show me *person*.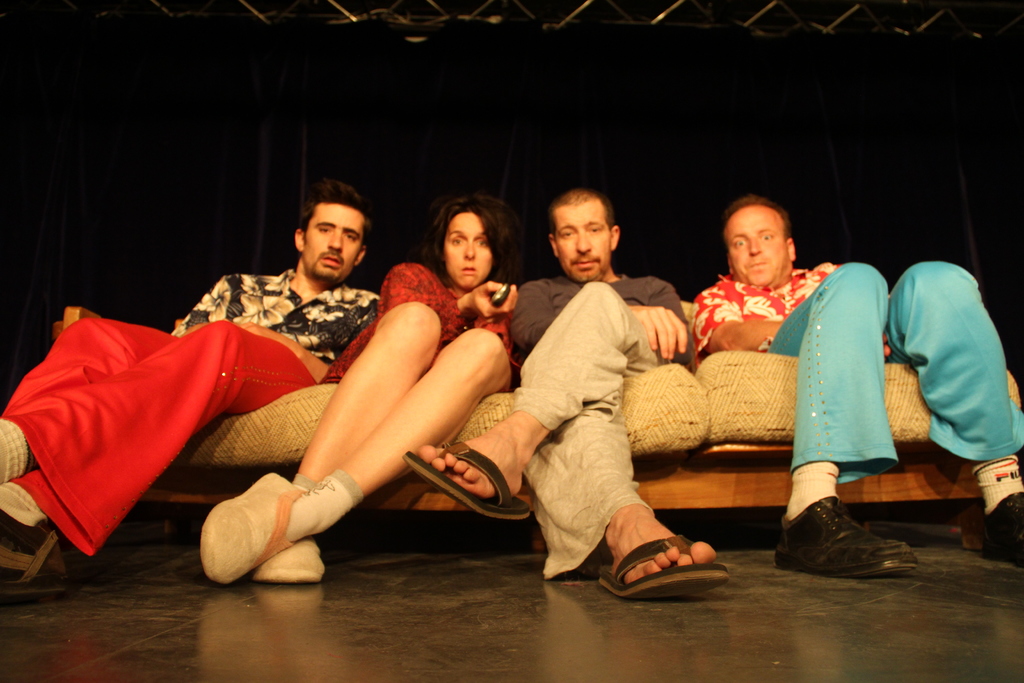
*person* is here: bbox=[0, 180, 381, 584].
